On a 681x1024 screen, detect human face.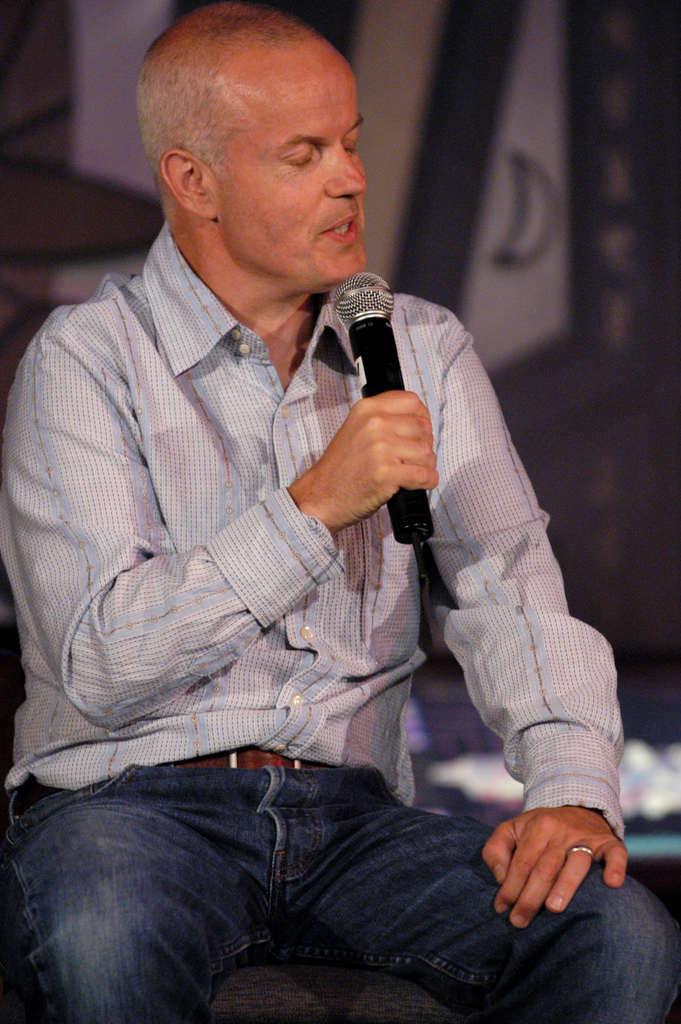
[220,66,365,276].
